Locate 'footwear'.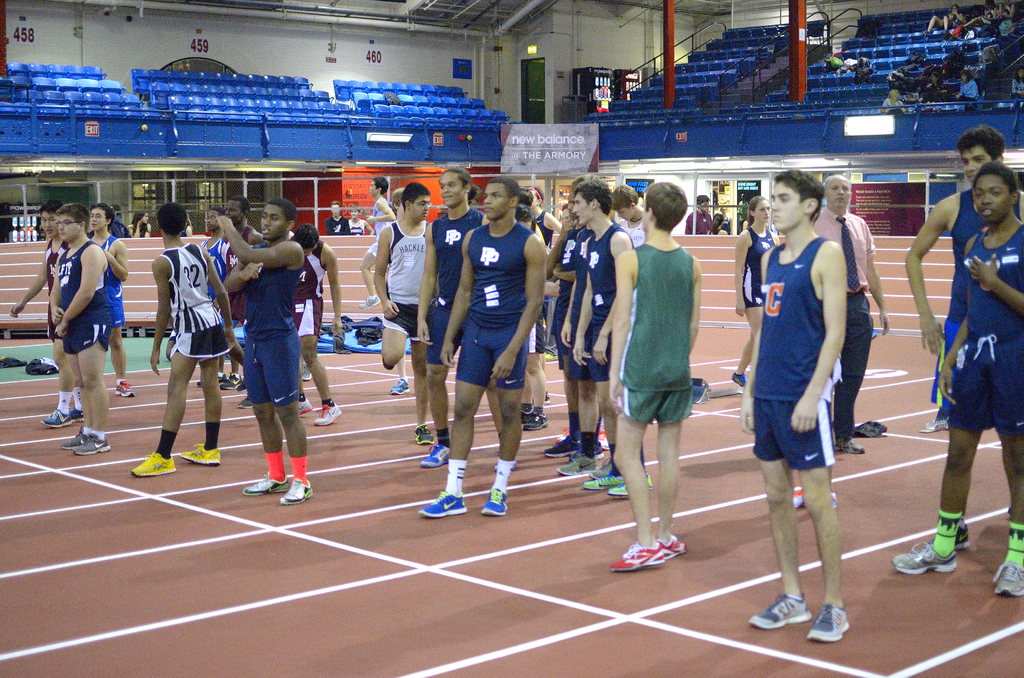
Bounding box: region(745, 592, 813, 633).
